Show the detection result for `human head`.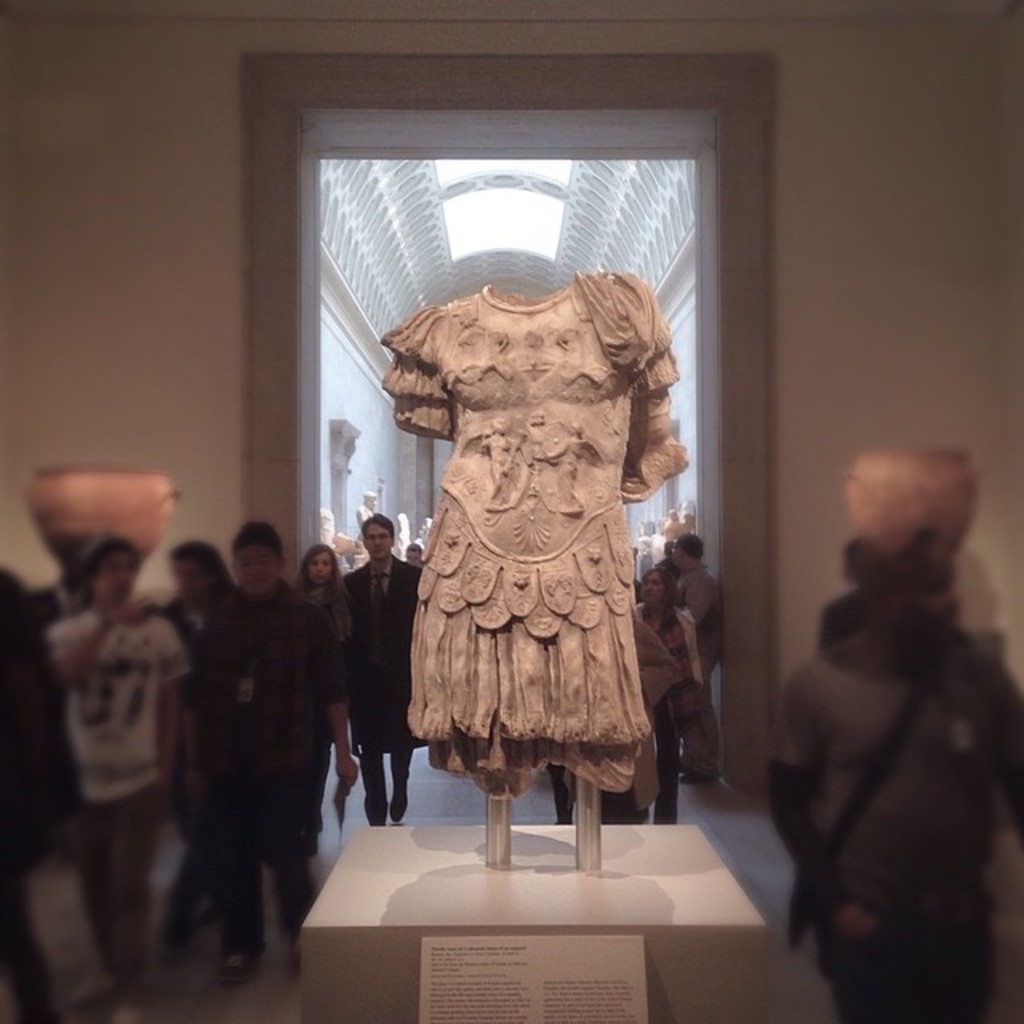
rect(85, 541, 146, 605).
